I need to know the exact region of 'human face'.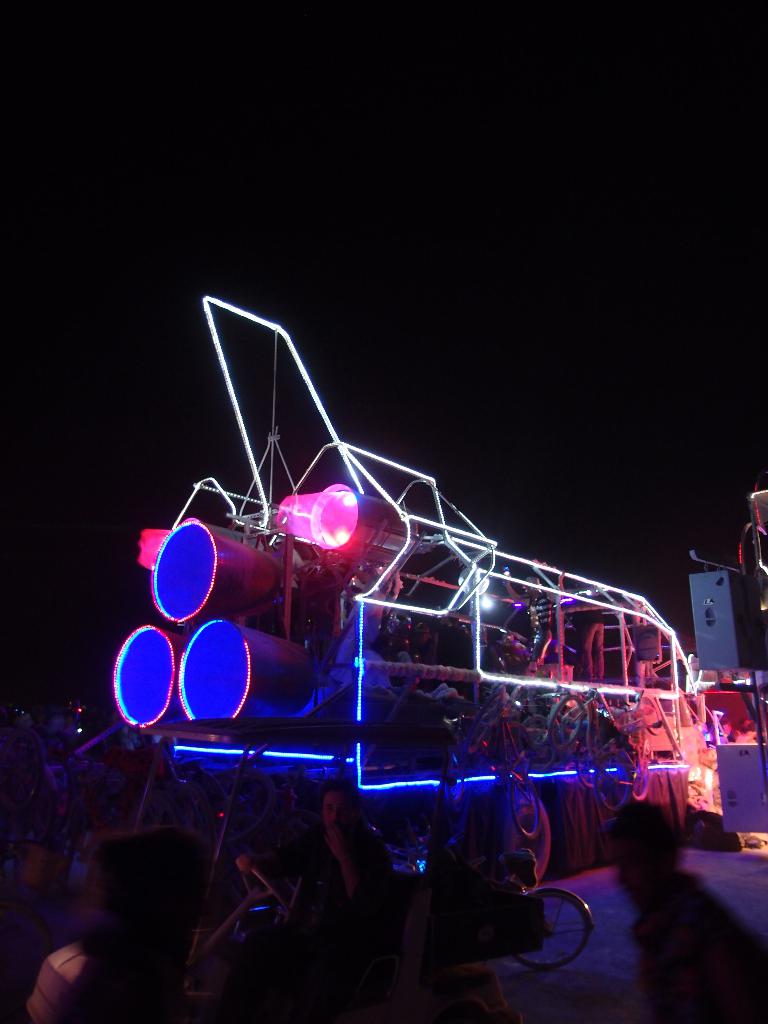
Region: bbox=(322, 790, 353, 830).
